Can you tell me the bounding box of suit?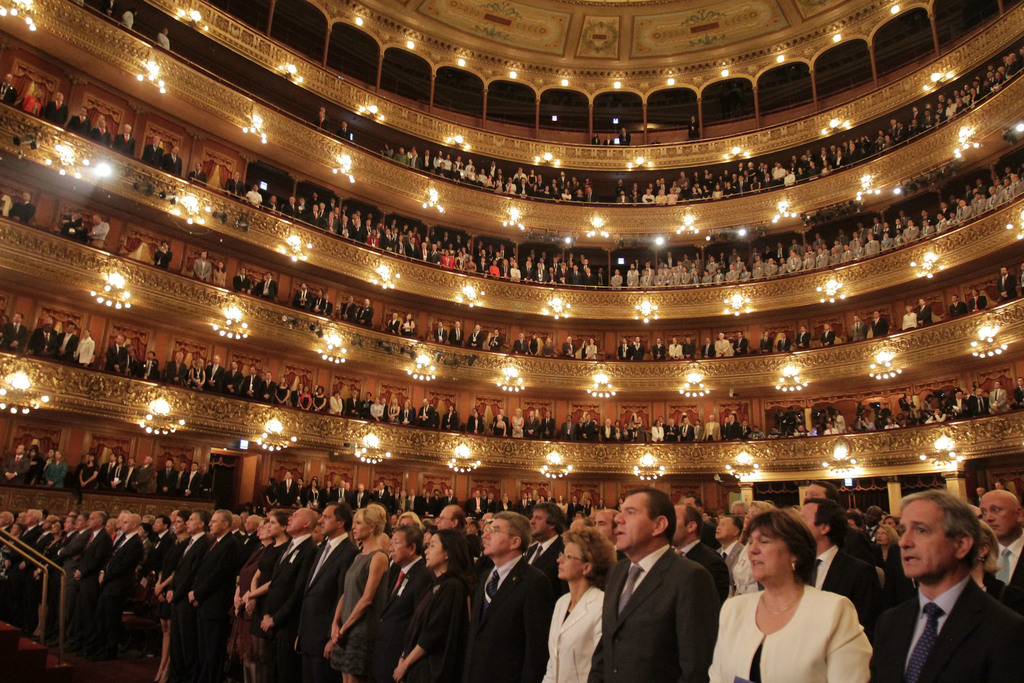
rect(468, 329, 484, 349).
